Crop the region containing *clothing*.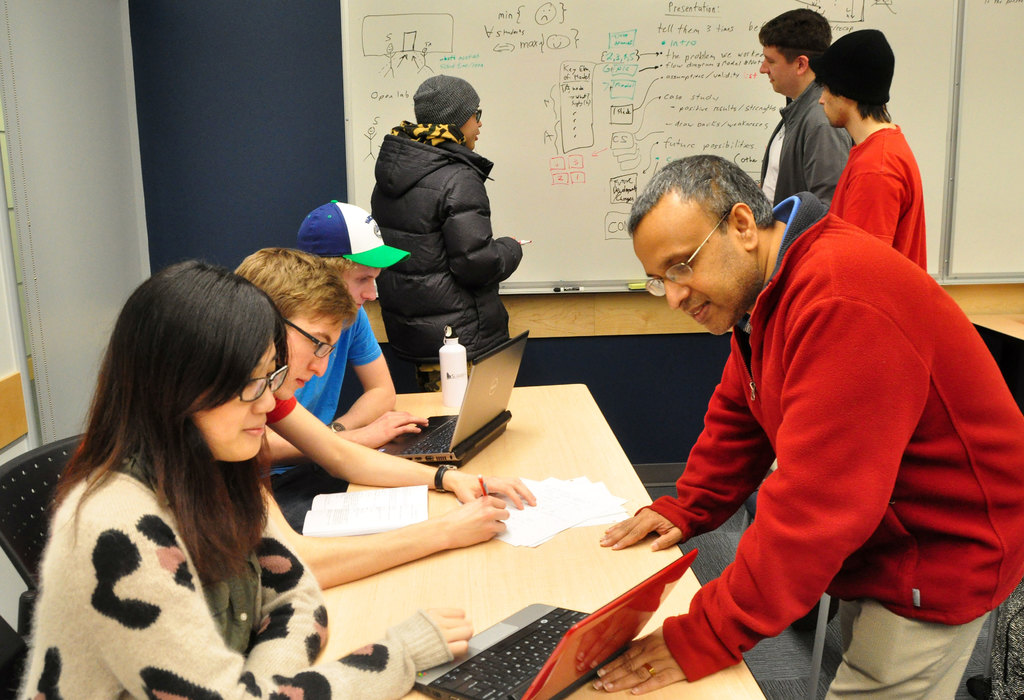
Crop region: detection(835, 124, 935, 273).
